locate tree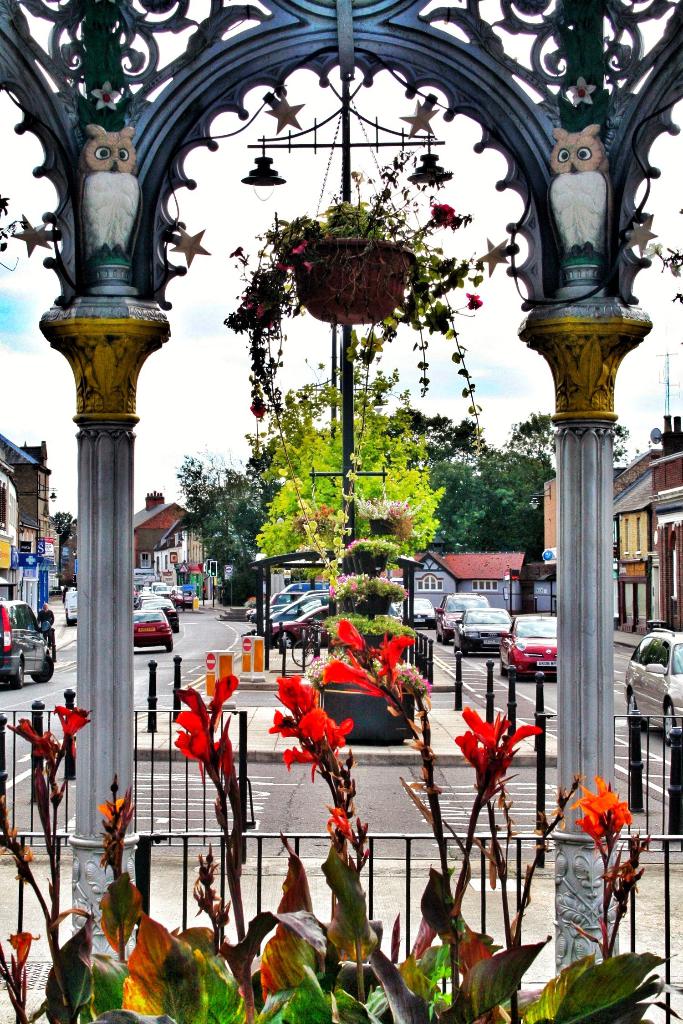
(176,449,267,623)
